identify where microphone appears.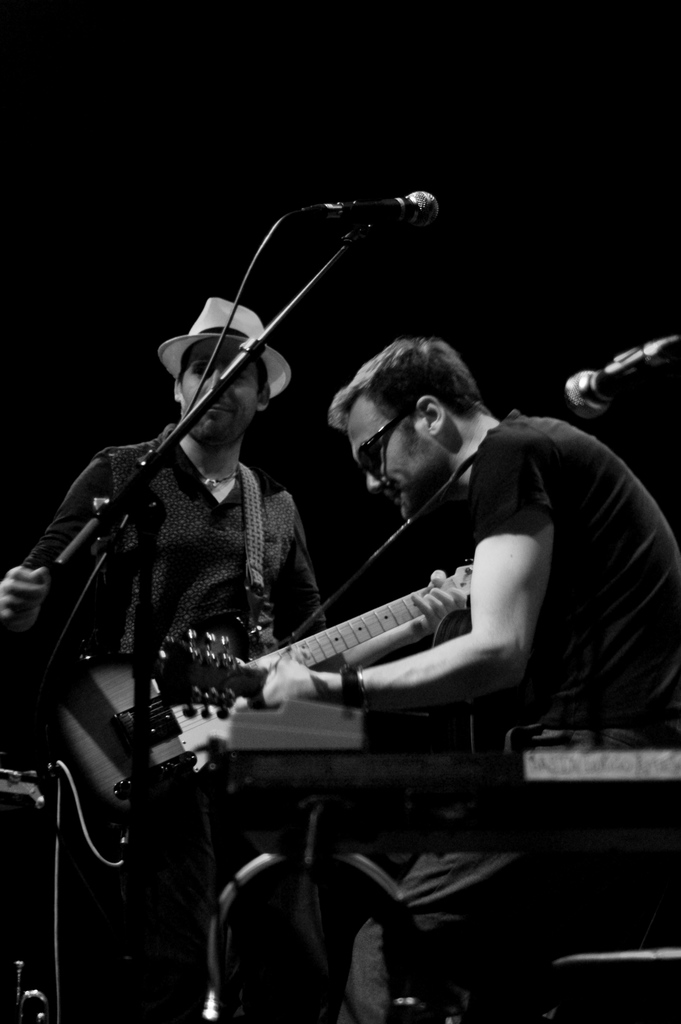
Appears at x1=287 y1=182 x2=438 y2=245.
